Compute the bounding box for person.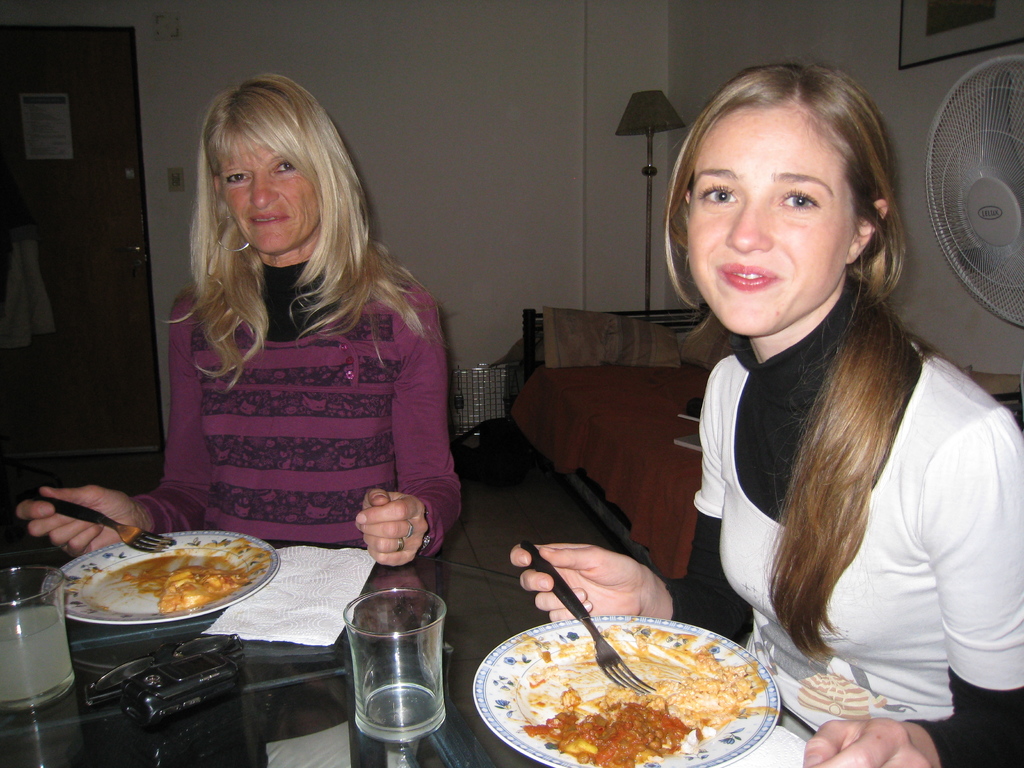
crop(18, 73, 463, 569).
